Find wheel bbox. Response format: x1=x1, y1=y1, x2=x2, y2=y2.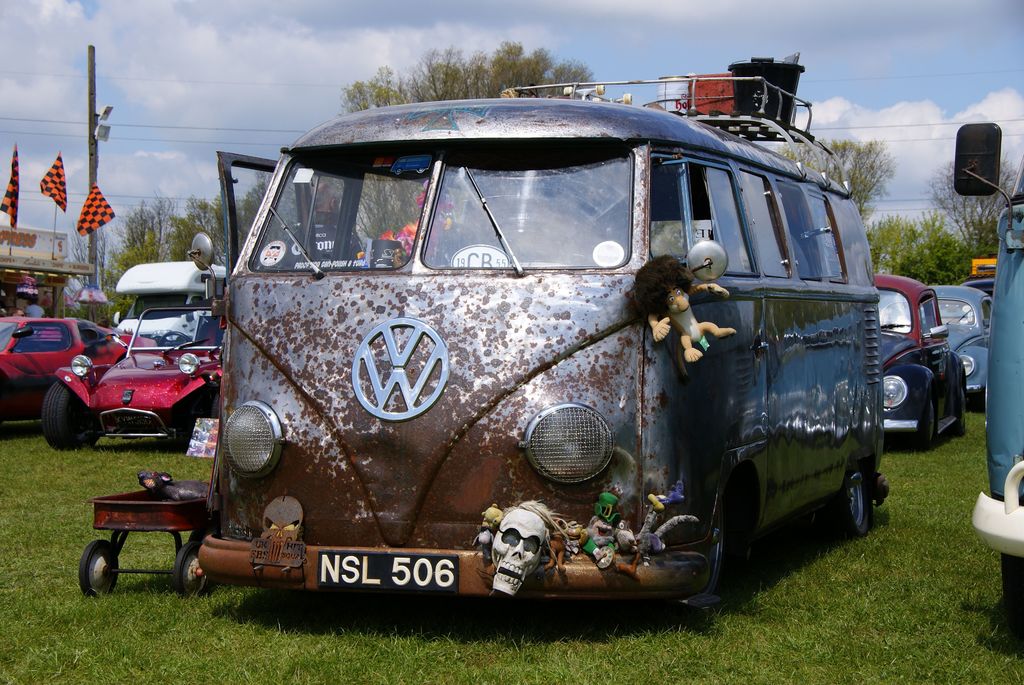
x1=974, y1=390, x2=984, y2=412.
